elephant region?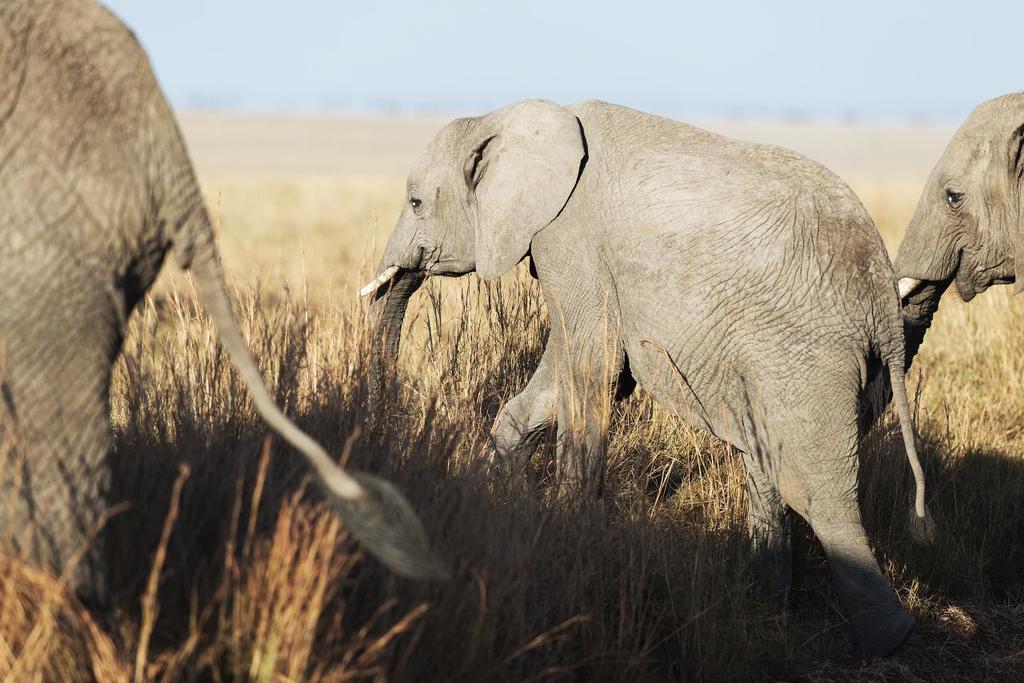
[332,104,950,639]
